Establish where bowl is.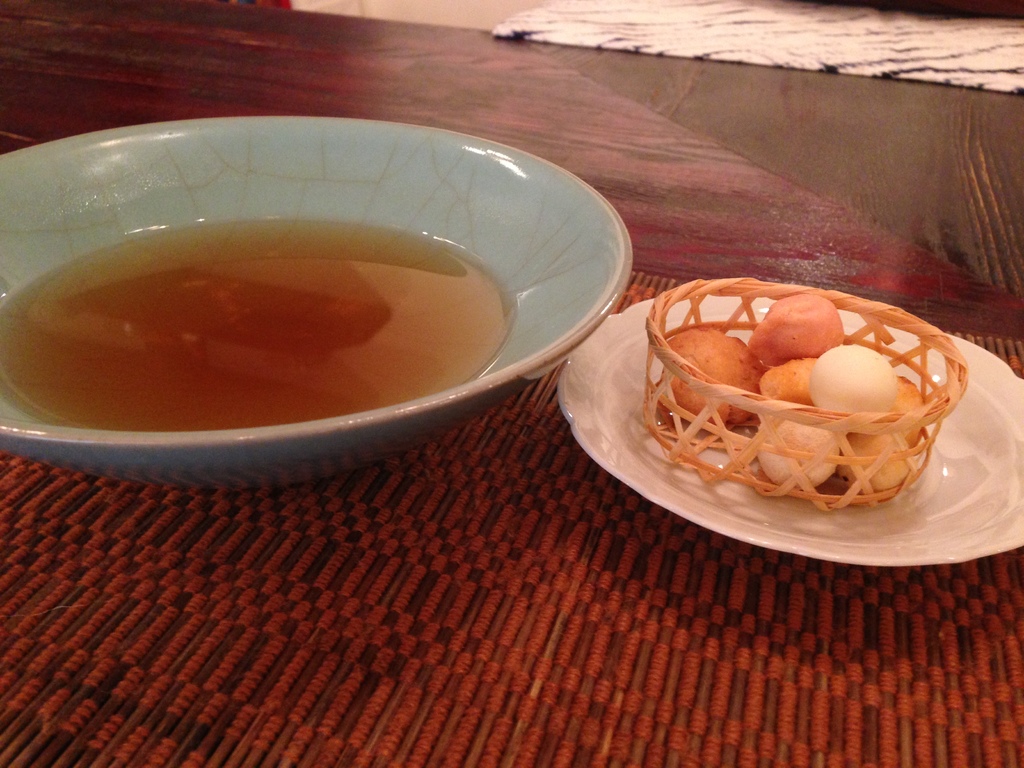
Established at select_region(1, 92, 623, 511).
